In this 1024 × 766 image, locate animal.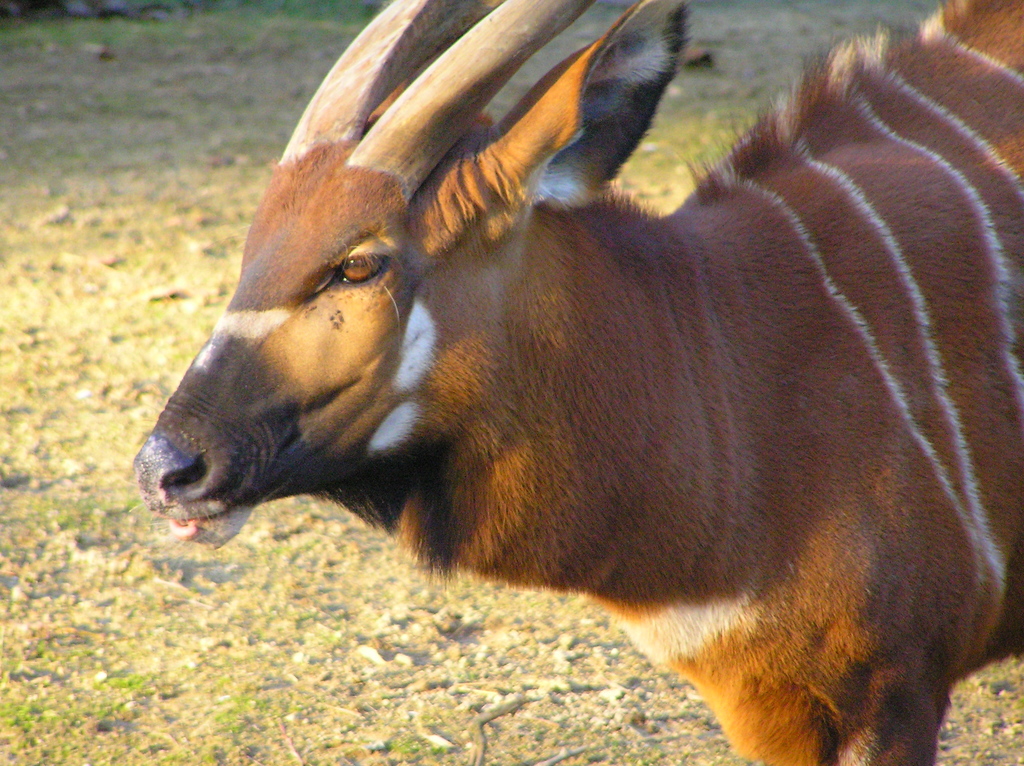
Bounding box: detection(131, 0, 1023, 765).
